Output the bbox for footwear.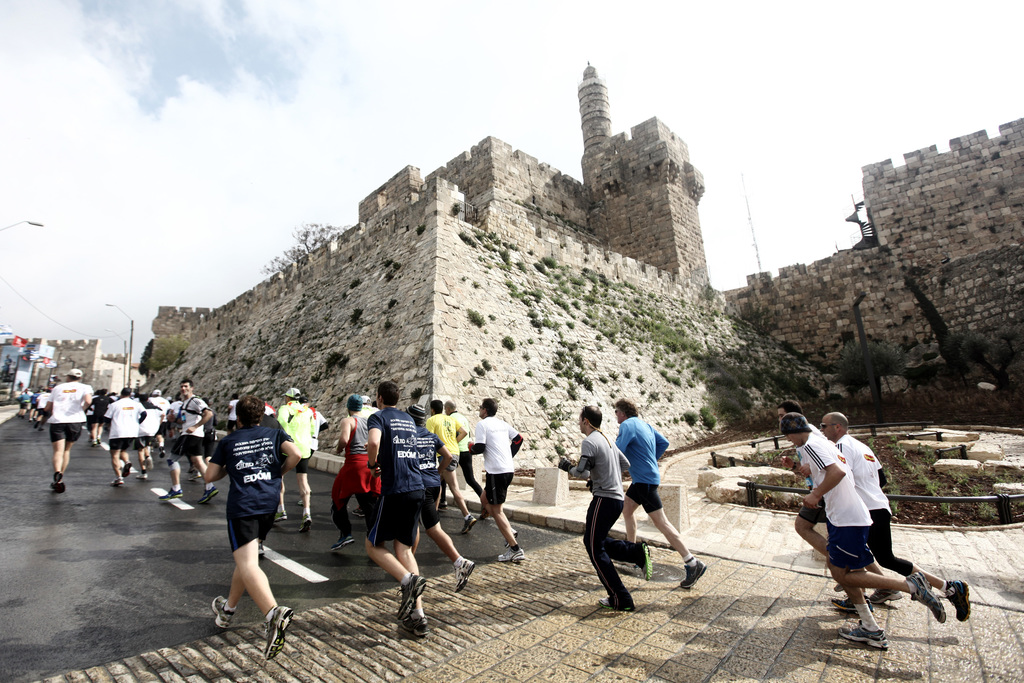
box(276, 511, 286, 522).
